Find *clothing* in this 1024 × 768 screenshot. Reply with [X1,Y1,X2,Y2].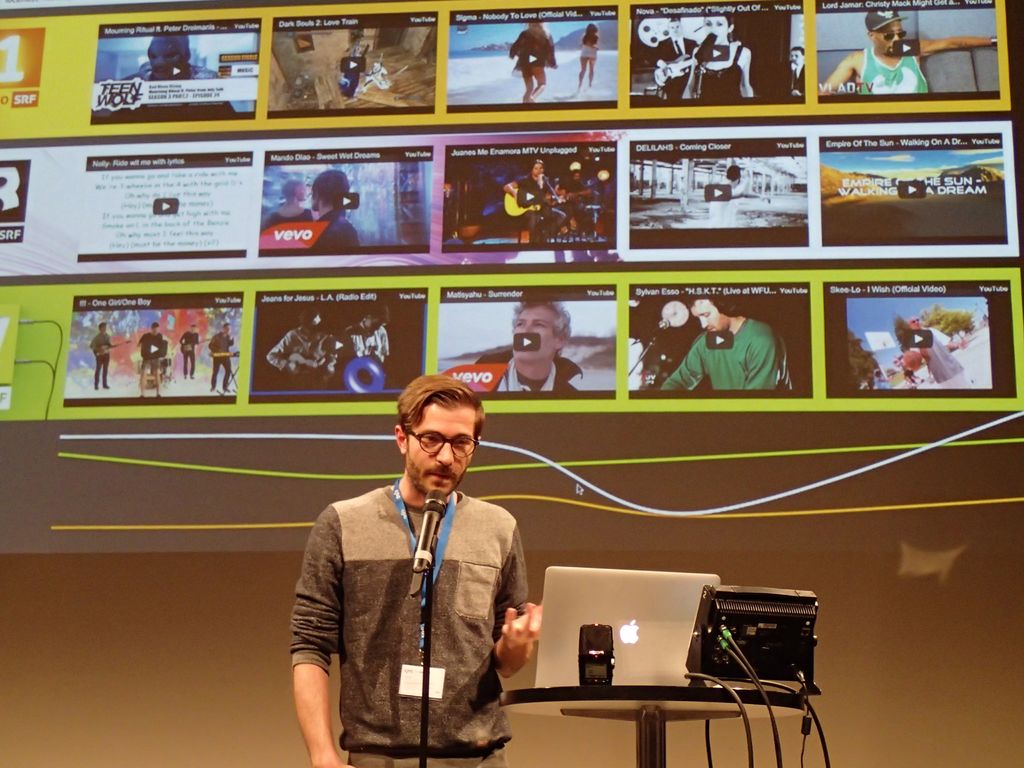
[268,323,334,387].
